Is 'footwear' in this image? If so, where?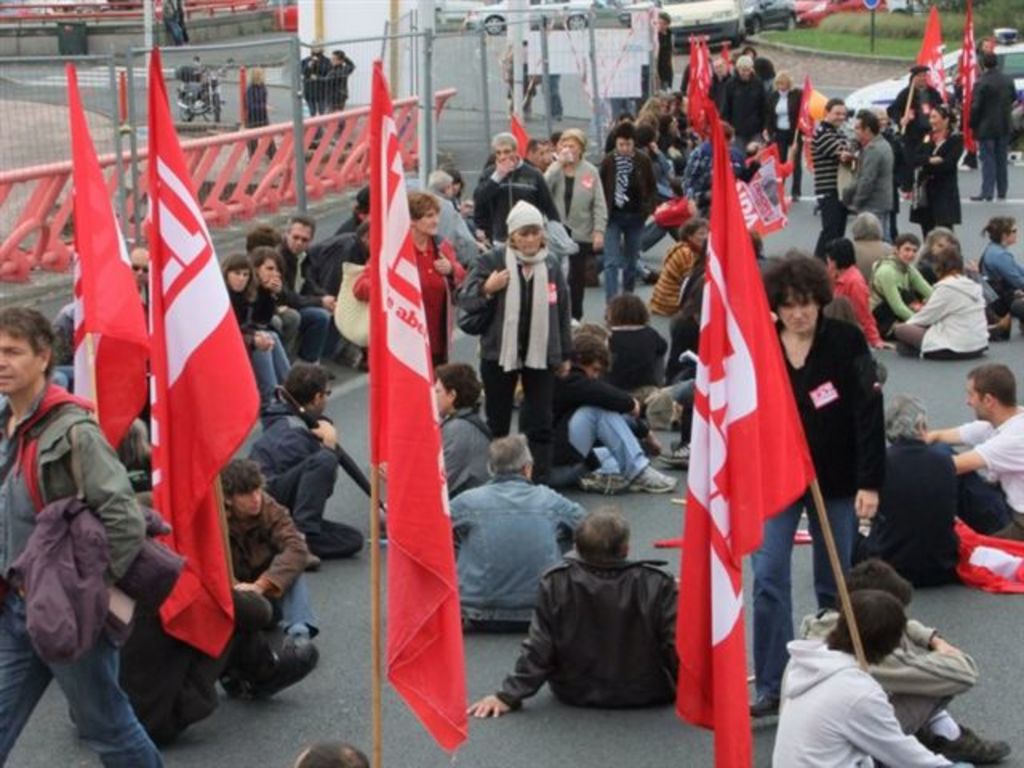
Yes, at x1=579, y1=469, x2=627, y2=493.
